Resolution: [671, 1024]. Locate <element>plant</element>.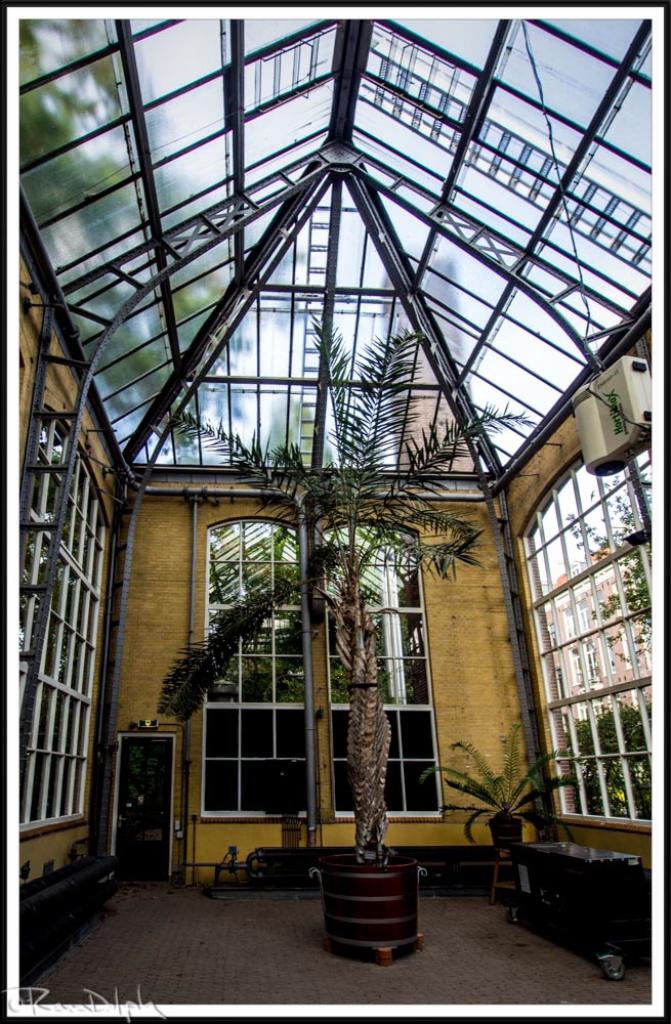
Rect(198, 511, 418, 827).
